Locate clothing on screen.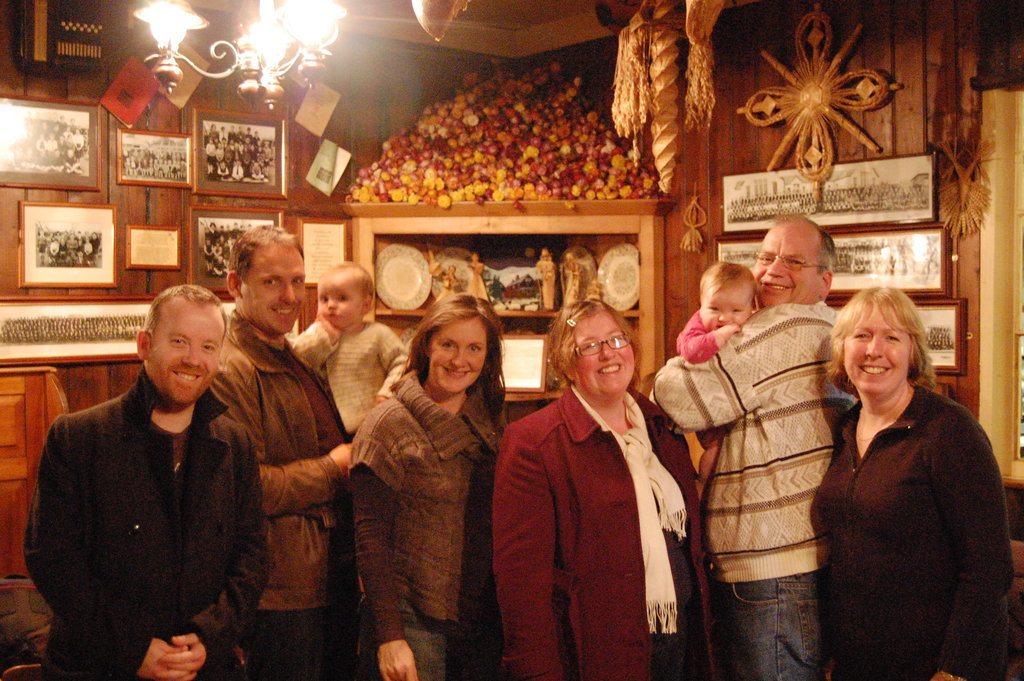
On screen at {"left": 196, "top": 318, "right": 351, "bottom": 680}.
